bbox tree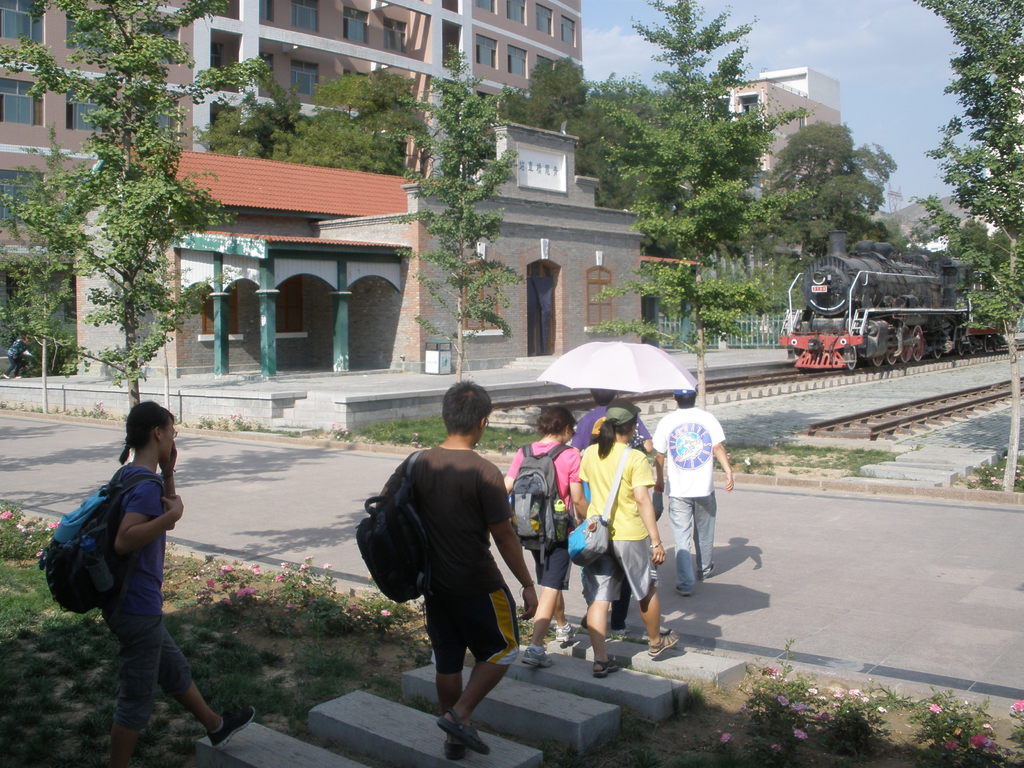
x1=921 y1=0 x2=1023 y2=497
